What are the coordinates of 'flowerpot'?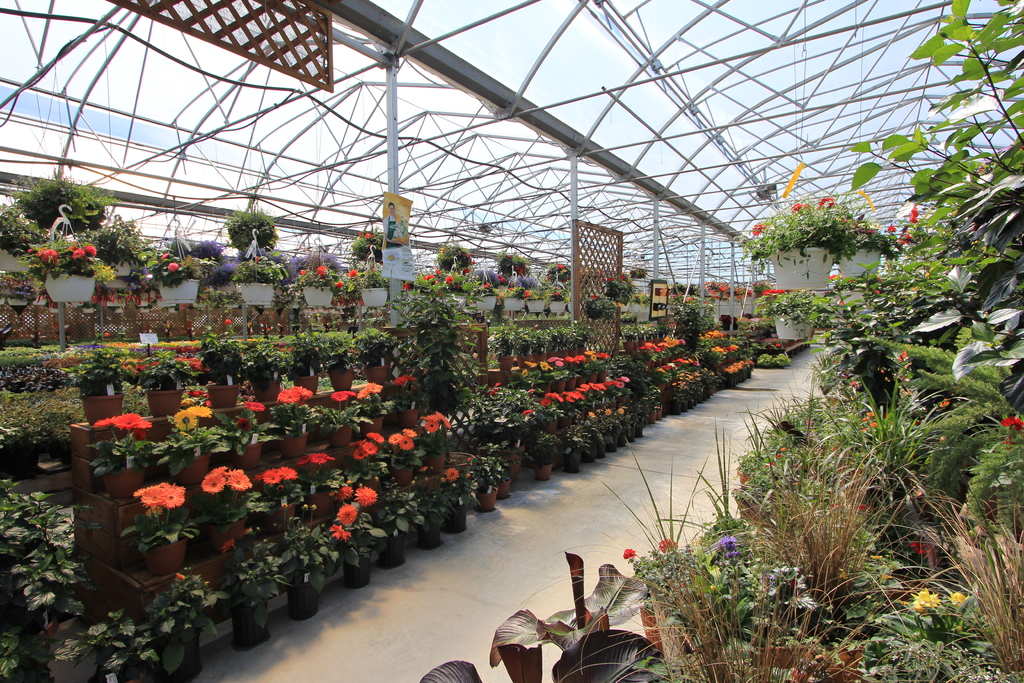
box=[446, 505, 471, 536].
